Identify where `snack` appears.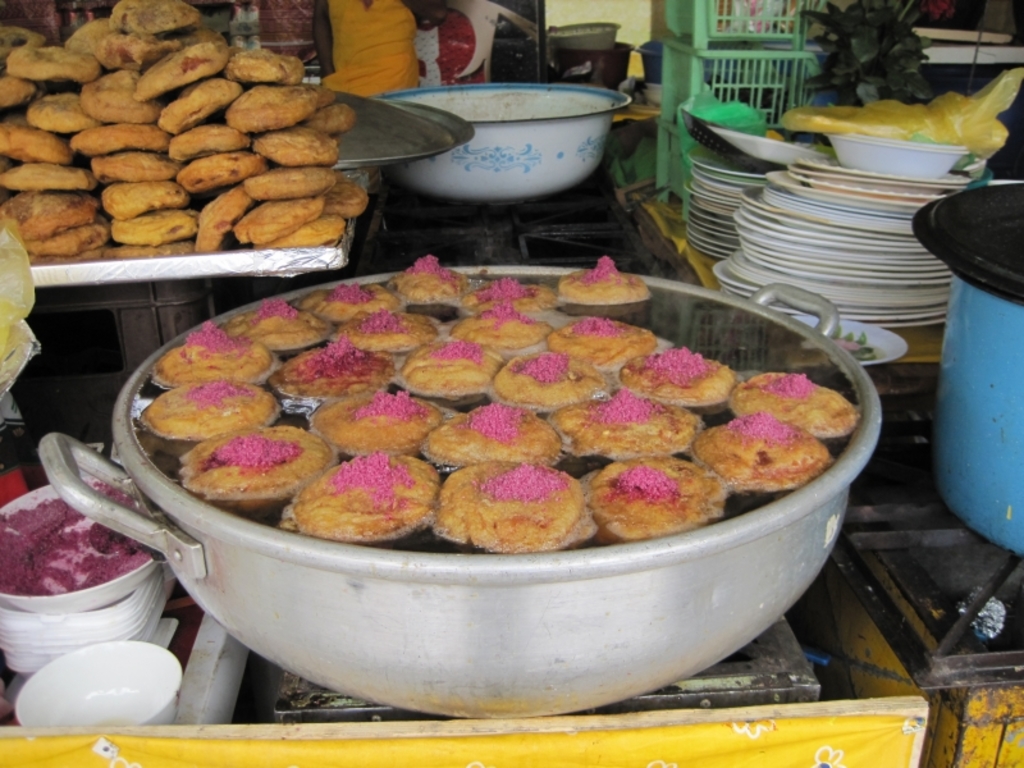
Appears at 10, 19, 353, 271.
